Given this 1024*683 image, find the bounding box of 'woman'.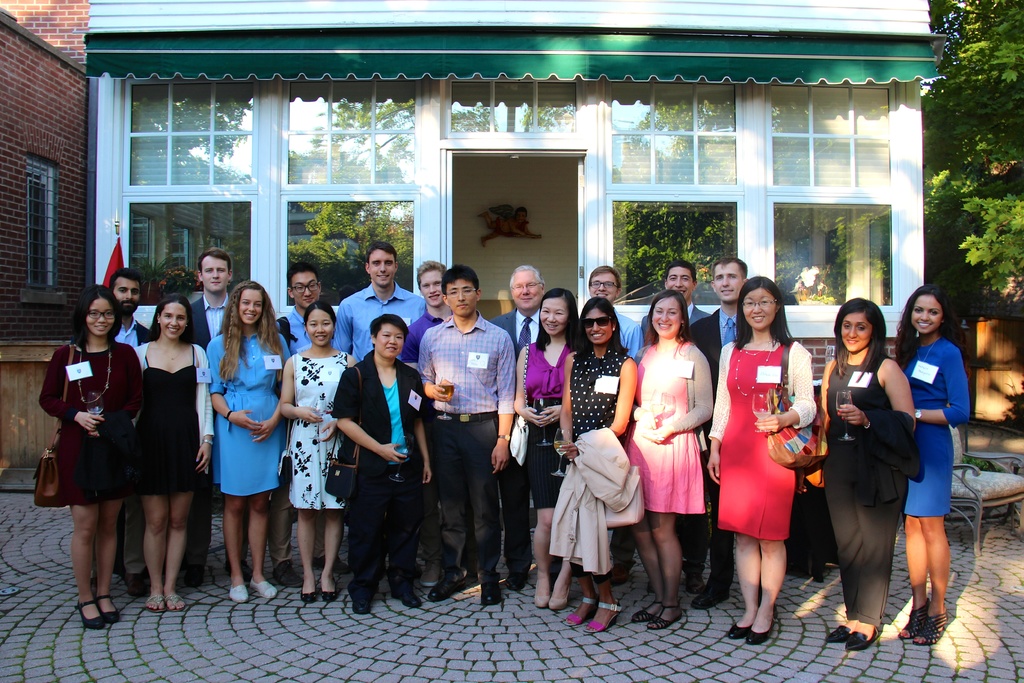
box=[276, 299, 357, 598].
